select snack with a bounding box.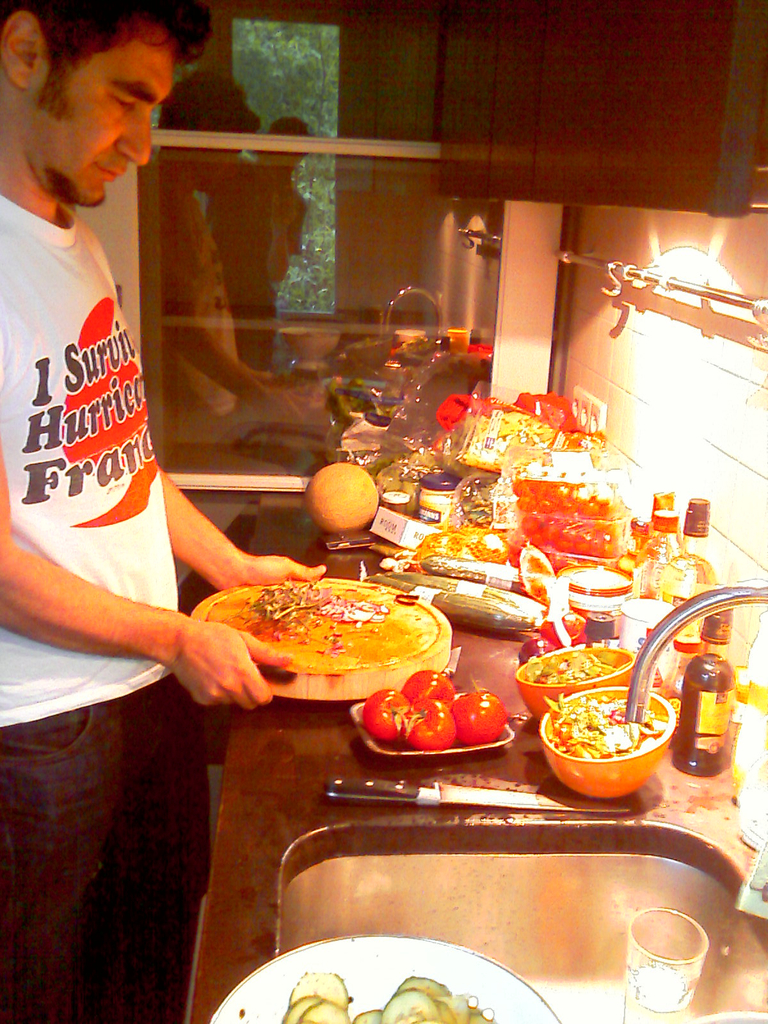
{"x1": 192, "y1": 580, "x2": 461, "y2": 712}.
